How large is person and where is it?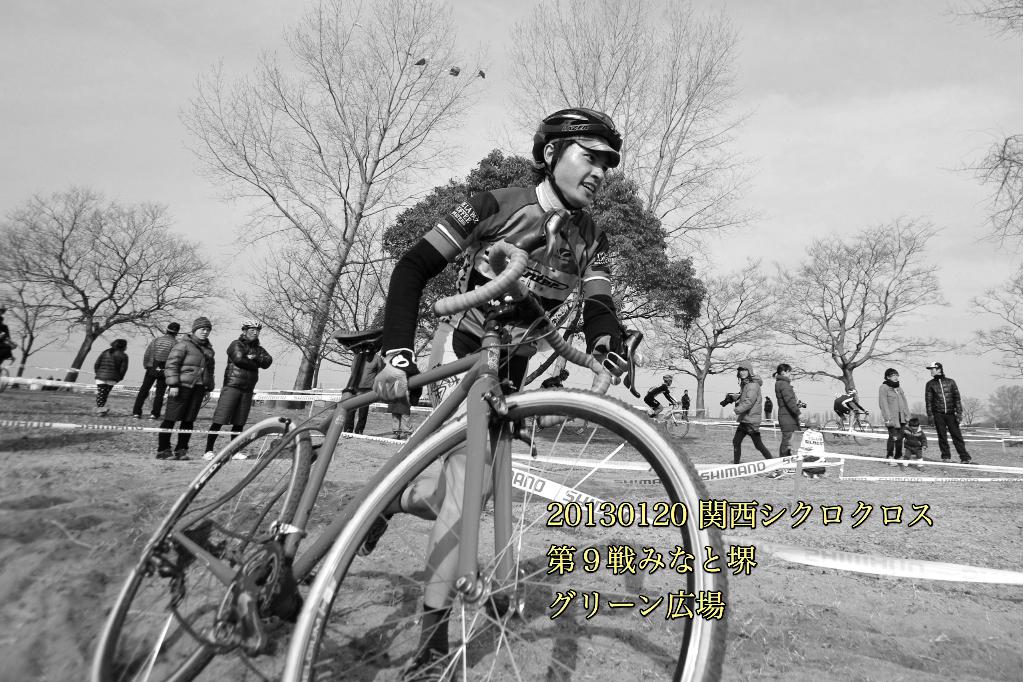
Bounding box: pyautogui.locateOnScreen(828, 392, 863, 427).
